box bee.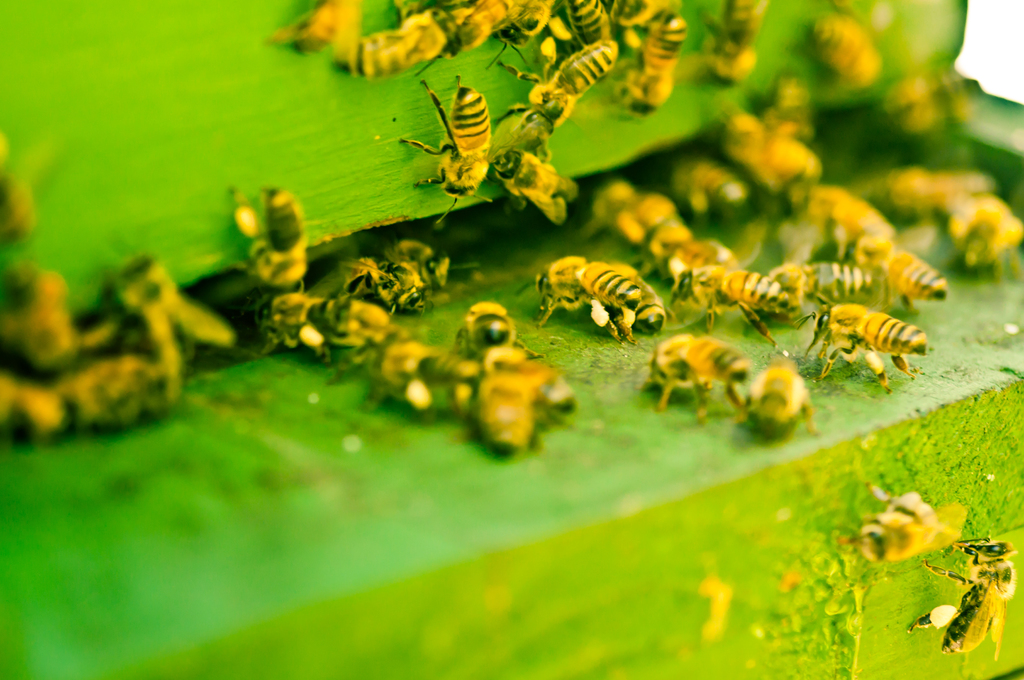
(x1=797, y1=175, x2=897, y2=255).
